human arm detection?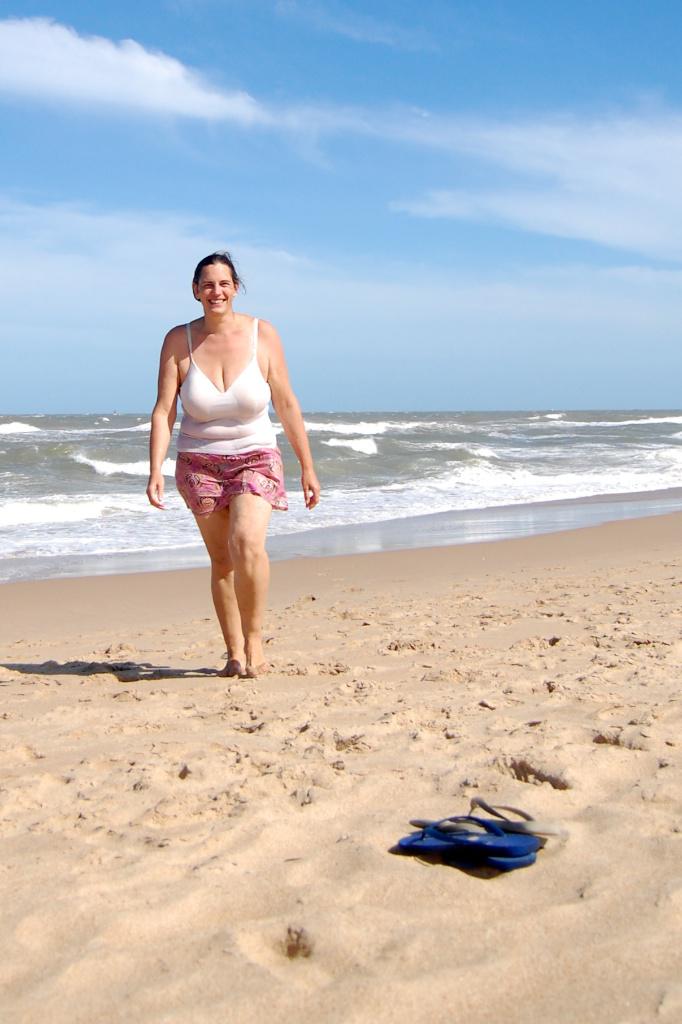
bbox=[259, 344, 312, 502]
